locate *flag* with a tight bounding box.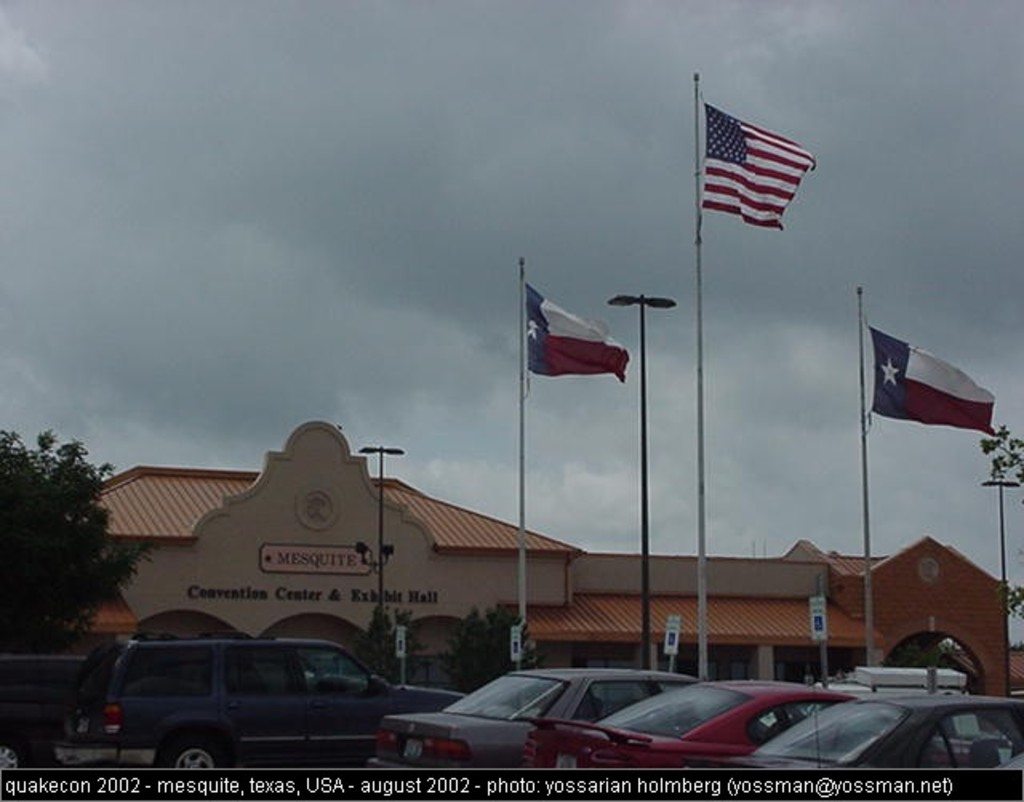
bbox(518, 272, 651, 397).
